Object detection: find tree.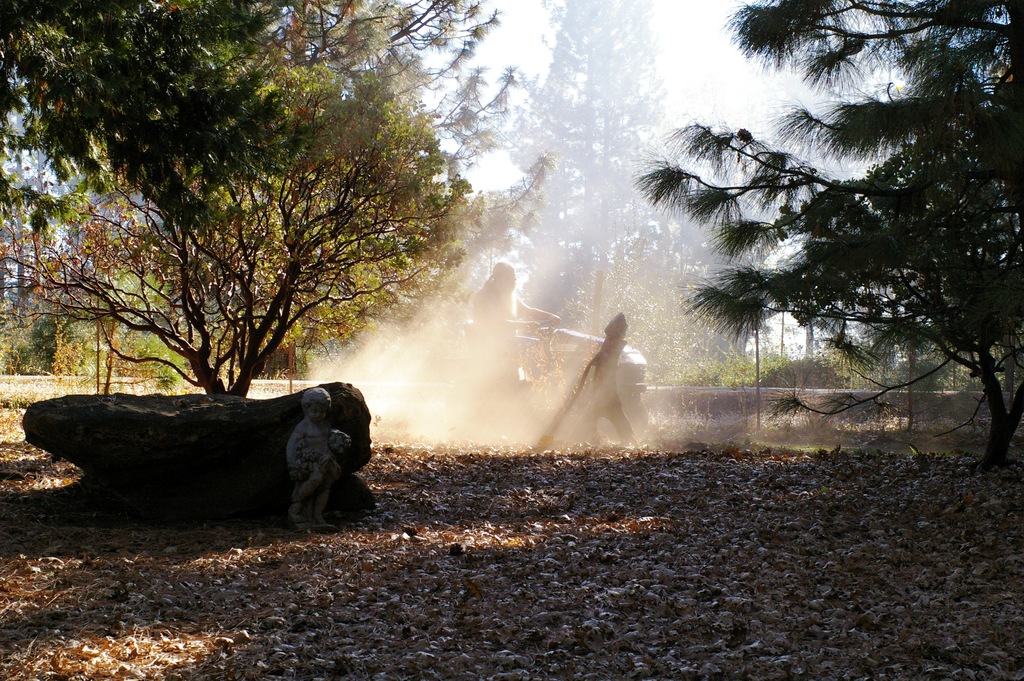
left=506, top=0, right=683, bottom=347.
